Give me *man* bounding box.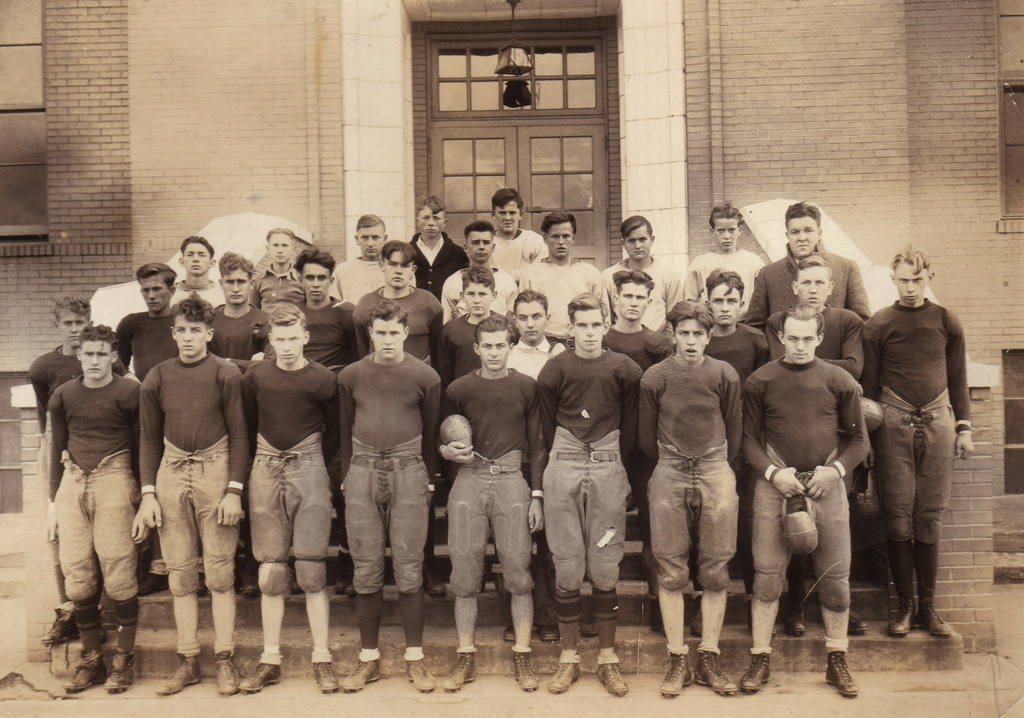
[531,295,639,695].
